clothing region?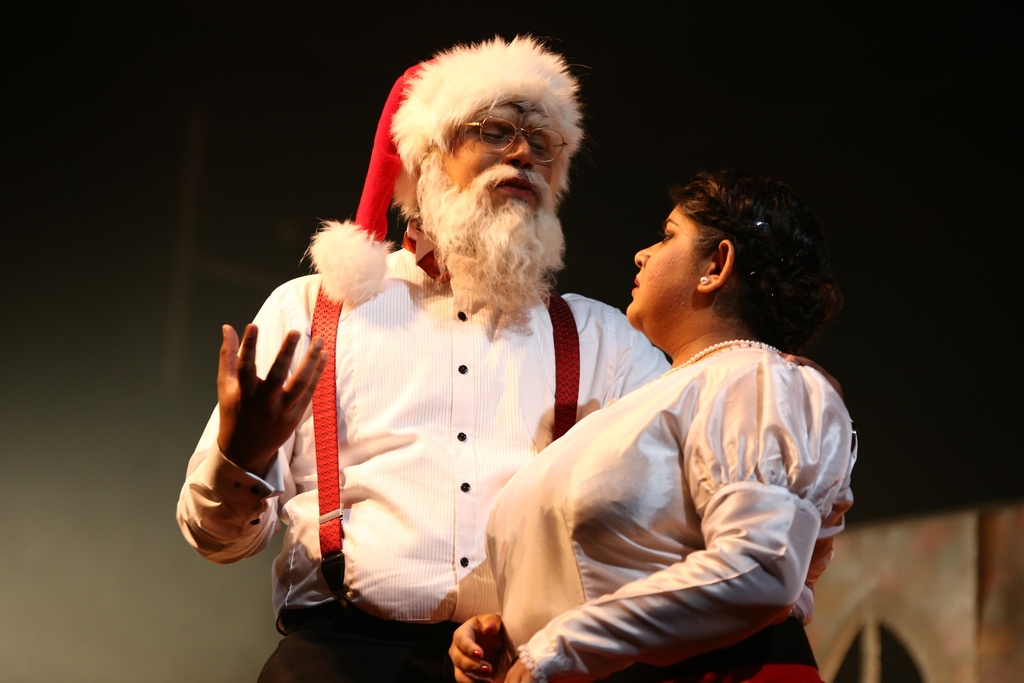
bbox(181, 229, 675, 682)
